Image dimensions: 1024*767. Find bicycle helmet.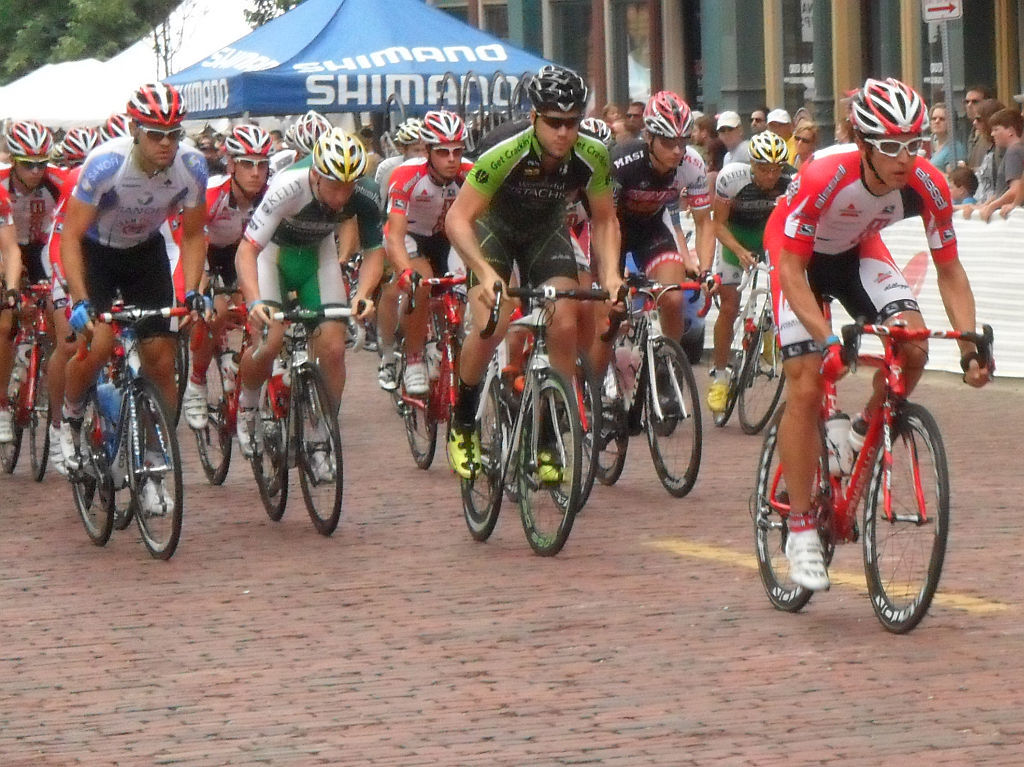
[638,86,702,145].
